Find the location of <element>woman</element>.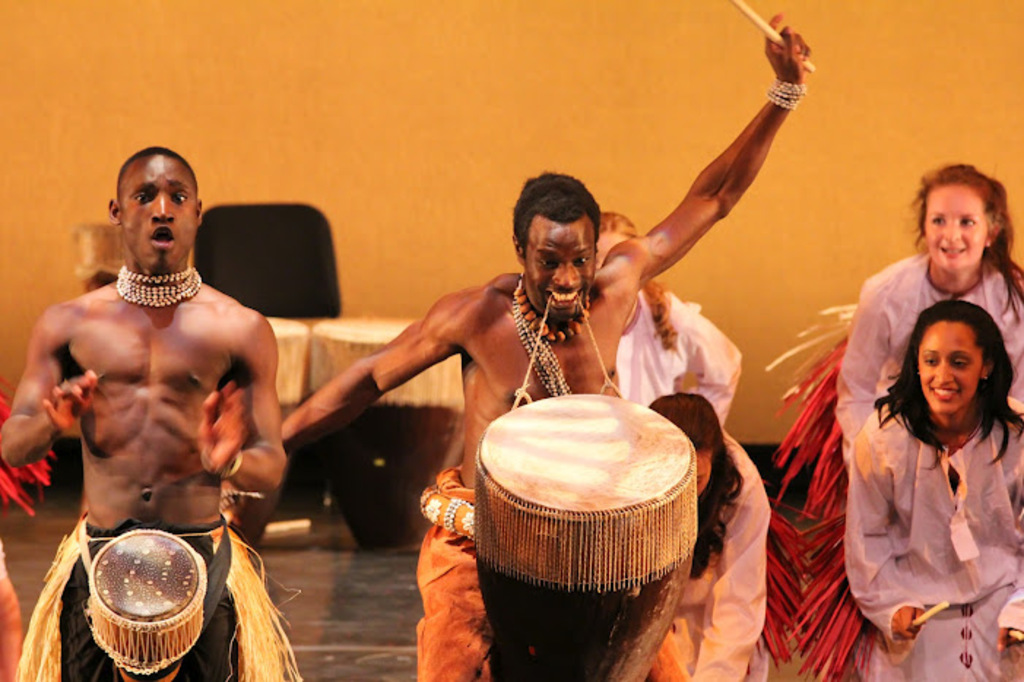
Location: <bbox>644, 387, 817, 681</bbox>.
